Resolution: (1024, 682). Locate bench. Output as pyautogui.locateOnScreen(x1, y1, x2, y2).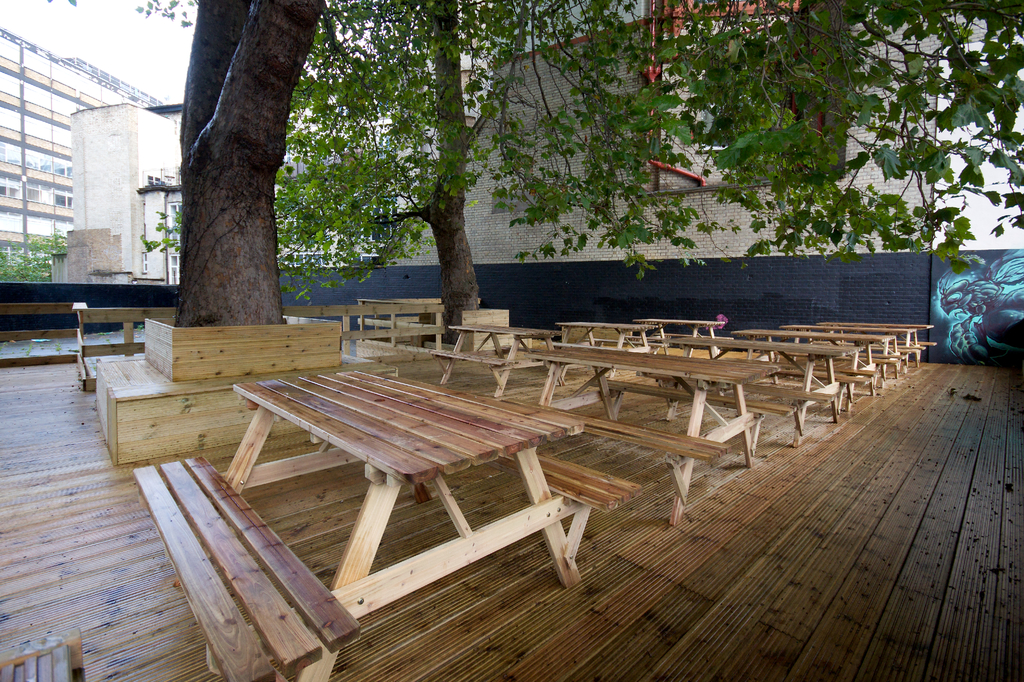
pyautogui.locateOnScreen(498, 329, 785, 528).
